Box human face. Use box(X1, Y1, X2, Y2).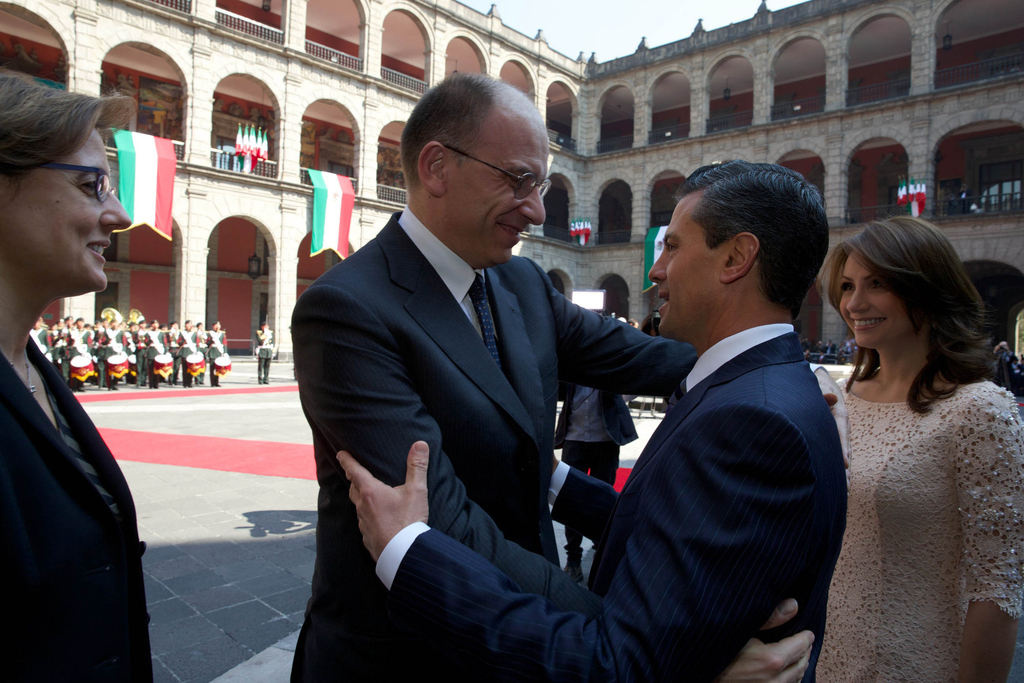
box(5, 128, 131, 292).
